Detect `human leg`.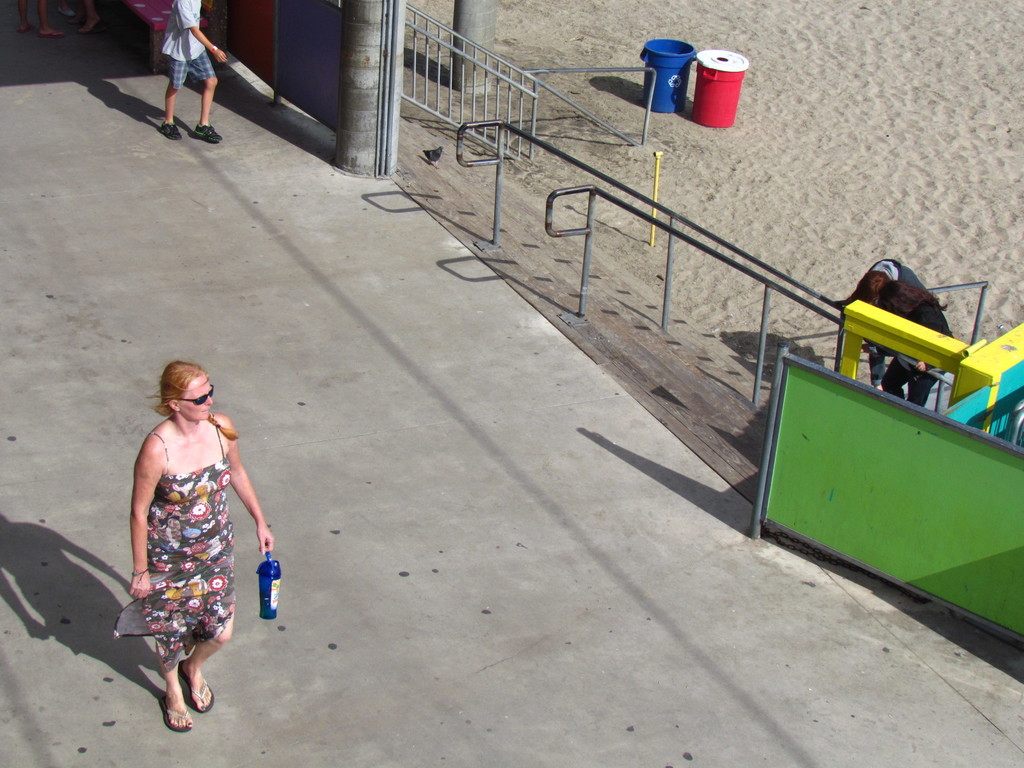
Detected at 152, 662, 198, 732.
